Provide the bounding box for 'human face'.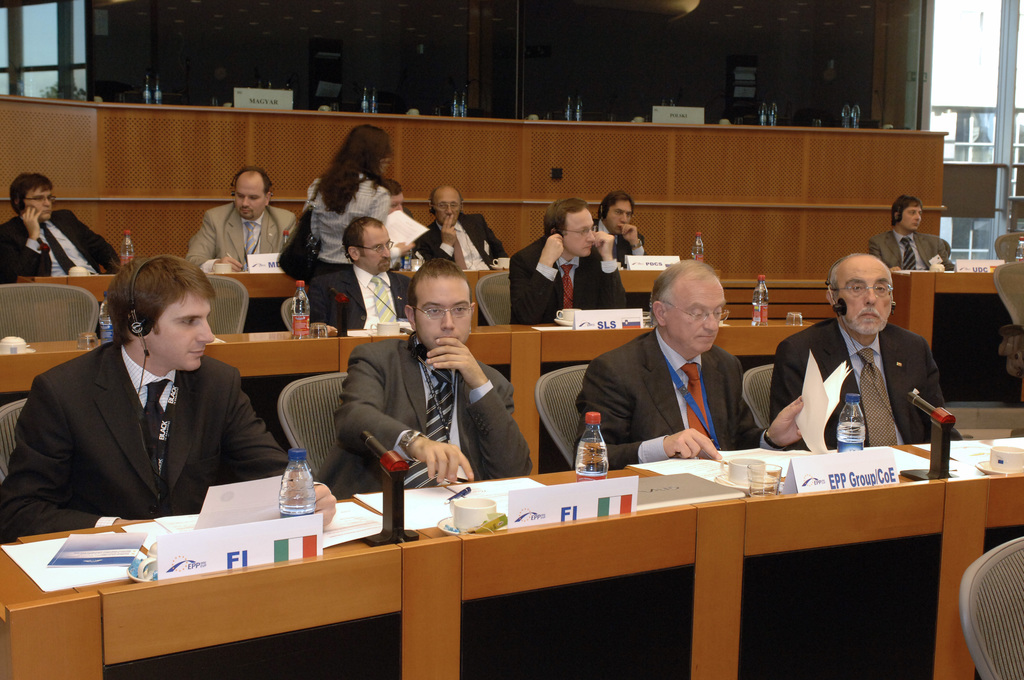
417:283:465:345.
